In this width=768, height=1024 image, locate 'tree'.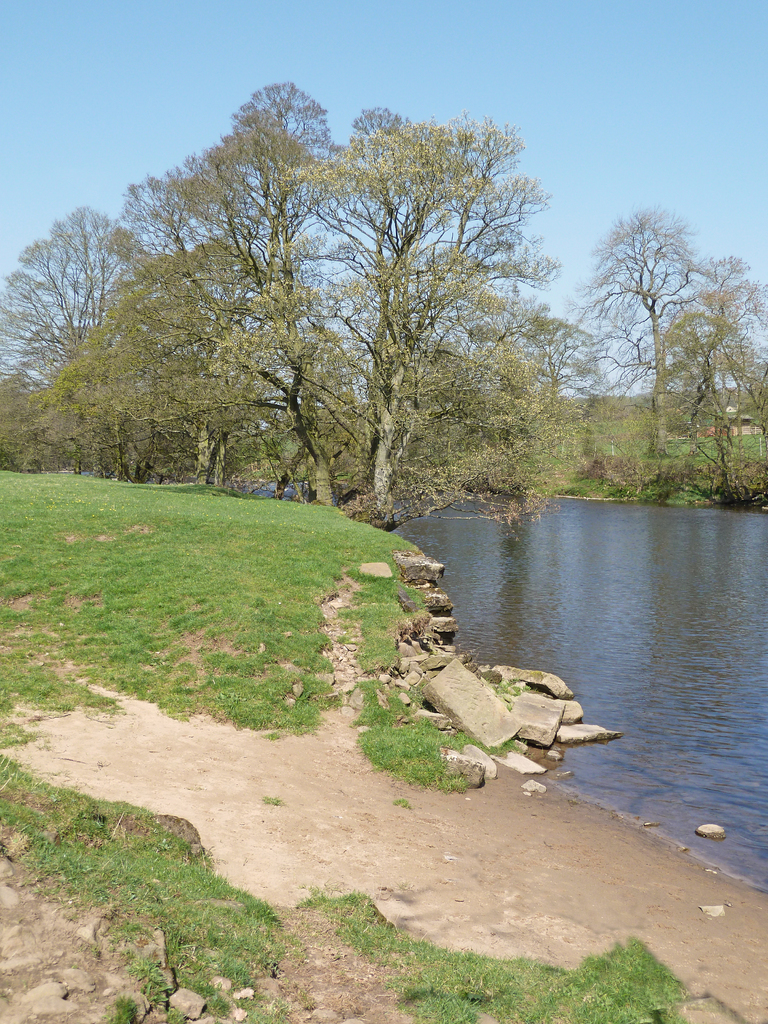
Bounding box: 568 207 717 465.
